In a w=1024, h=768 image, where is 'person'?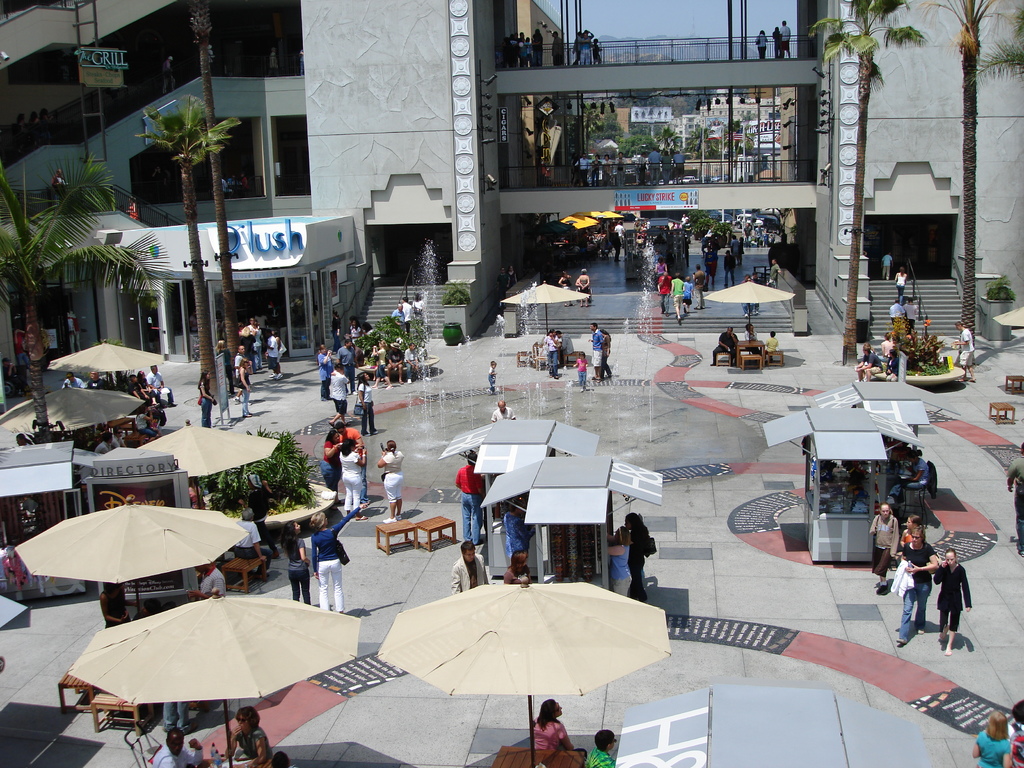
locate(900, 514, 924, 564).
